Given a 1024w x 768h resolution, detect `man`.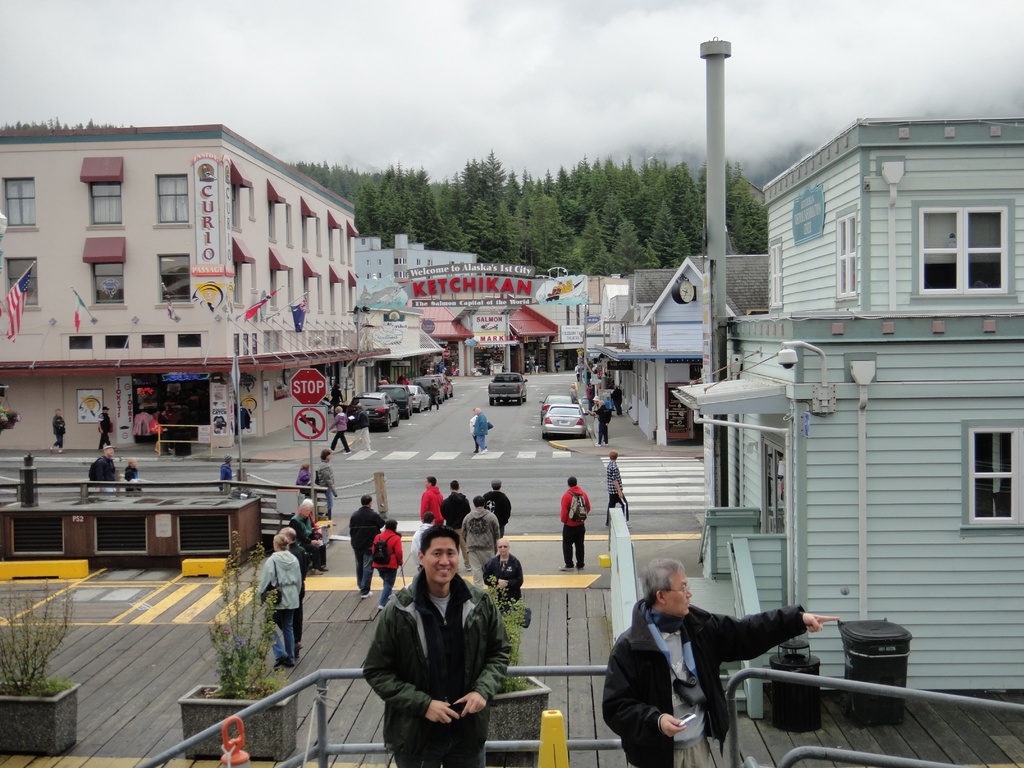
select_region(463, 493, 505, 590).
